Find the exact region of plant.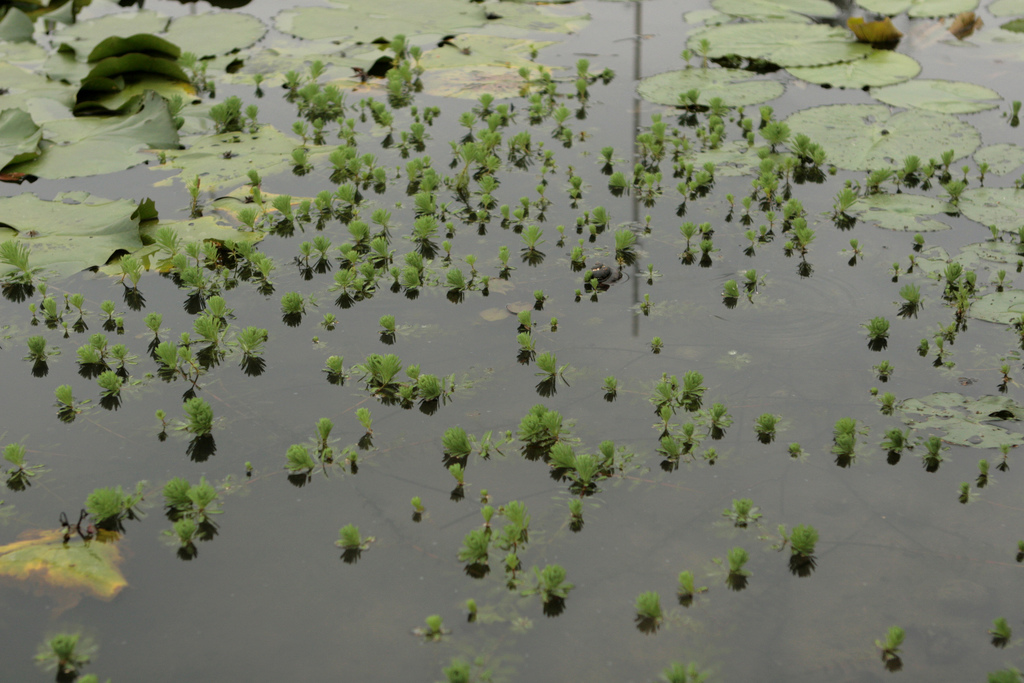
Exact region: [961, 487, 975, 500].
